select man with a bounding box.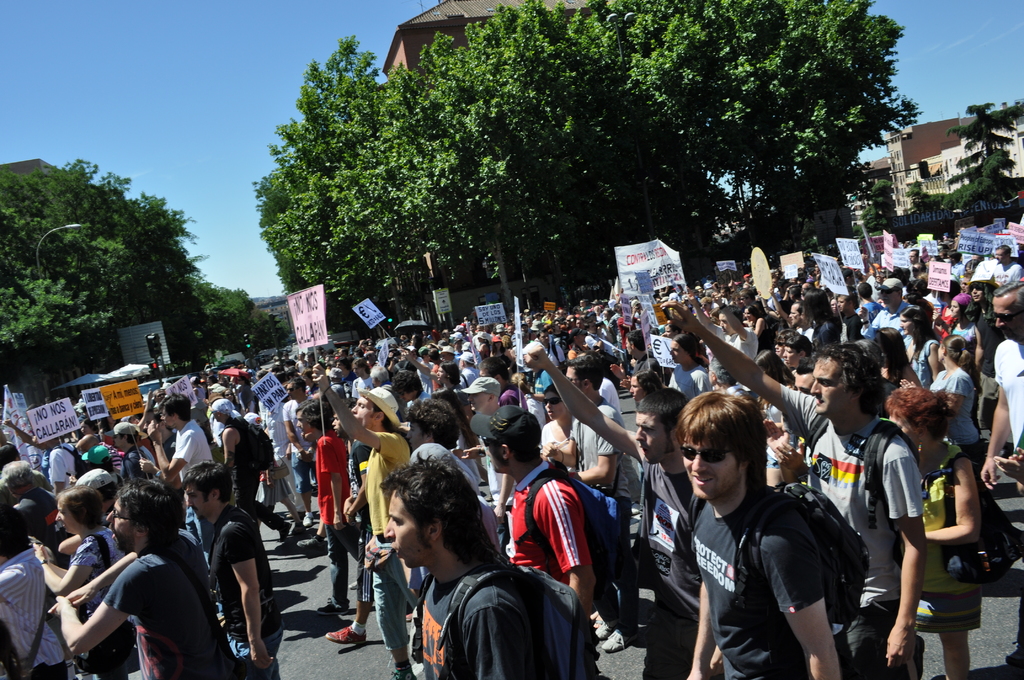
BBox(148, 394, 204, 487).
